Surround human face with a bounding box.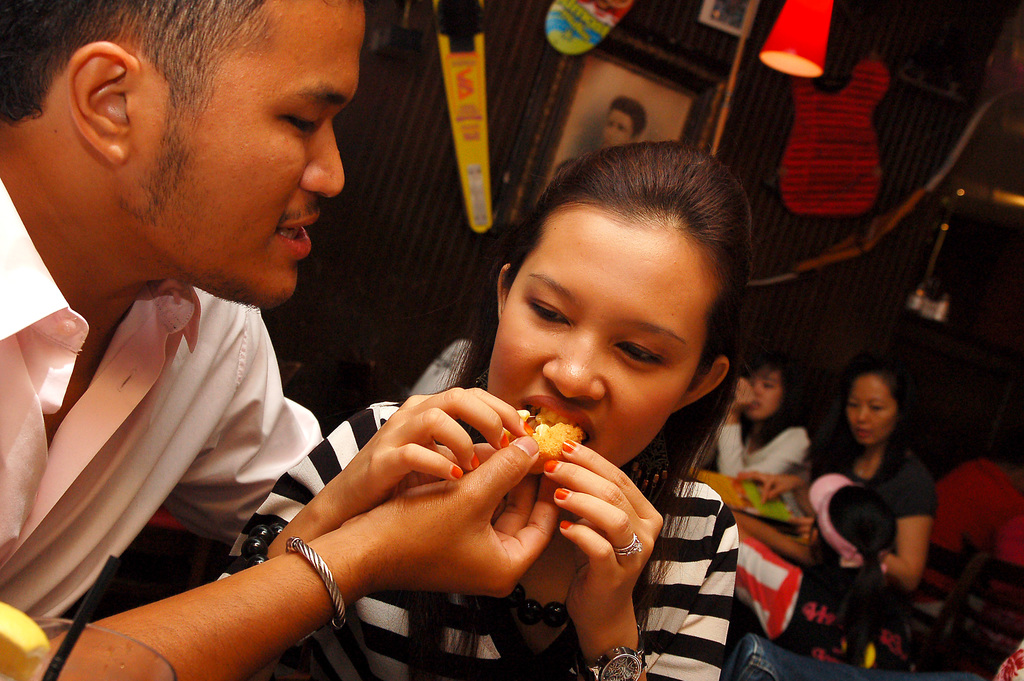
(493,218,708,472).
